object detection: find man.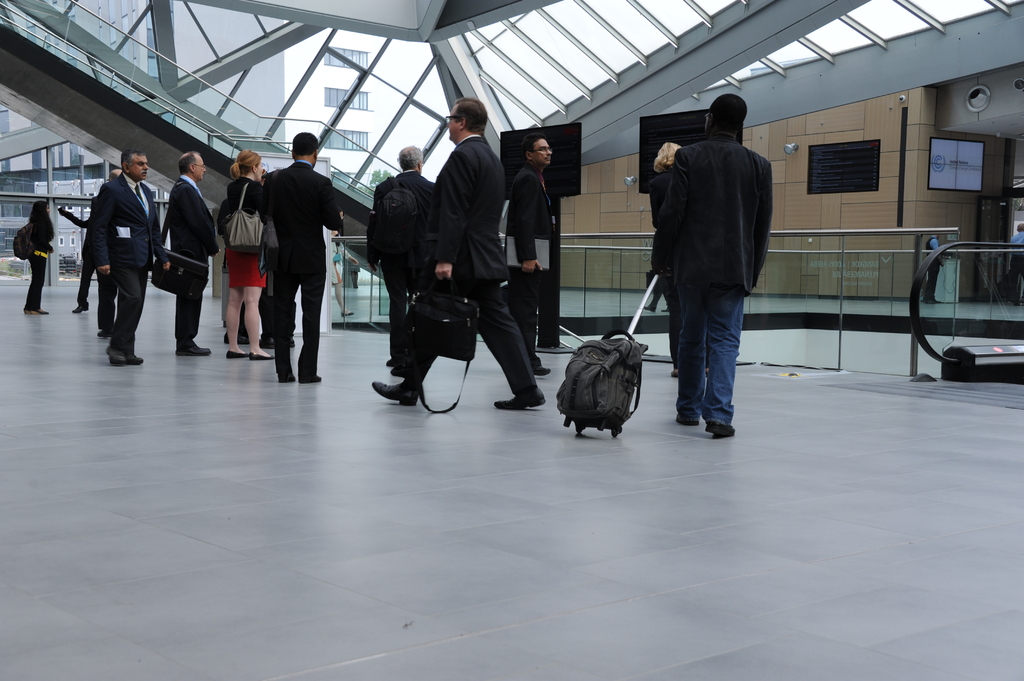
locate(369, 95, 546, 410).
